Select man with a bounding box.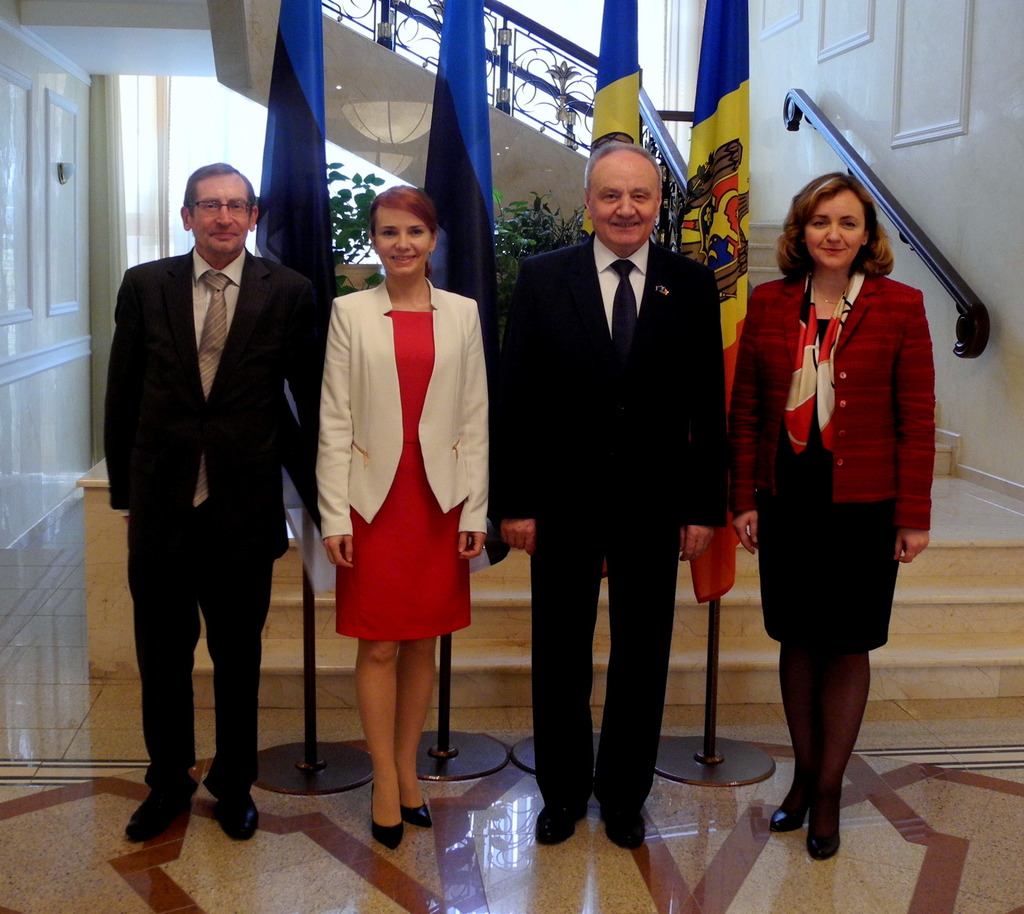
[x1=487, y1=141, x2=733, y2=861].
